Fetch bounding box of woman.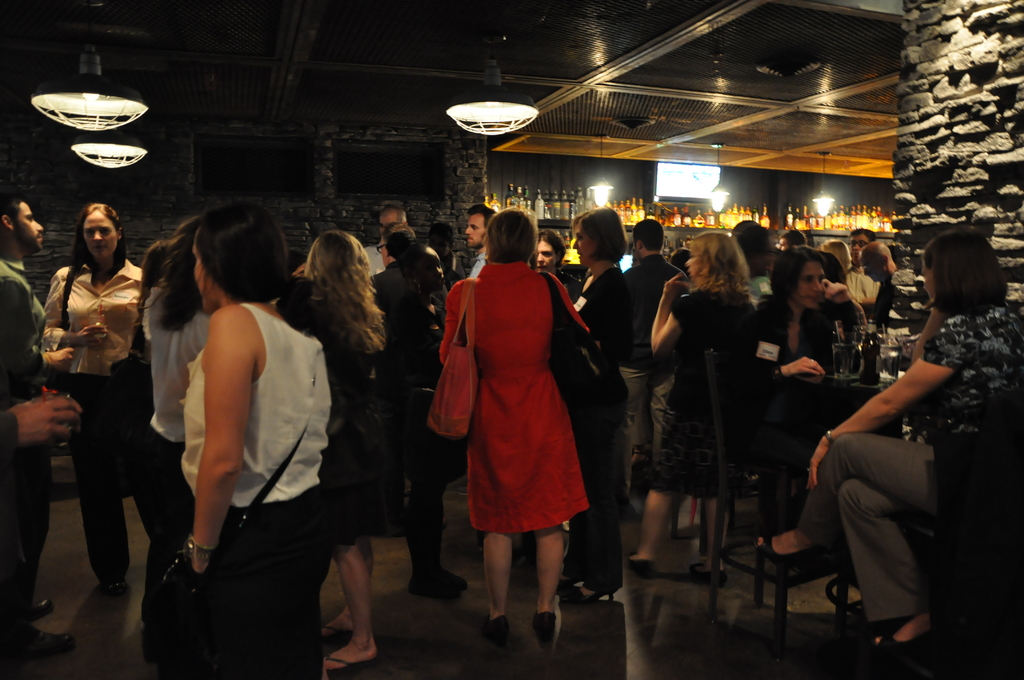
Bbox: select_region(437, 207, 591, 644).
